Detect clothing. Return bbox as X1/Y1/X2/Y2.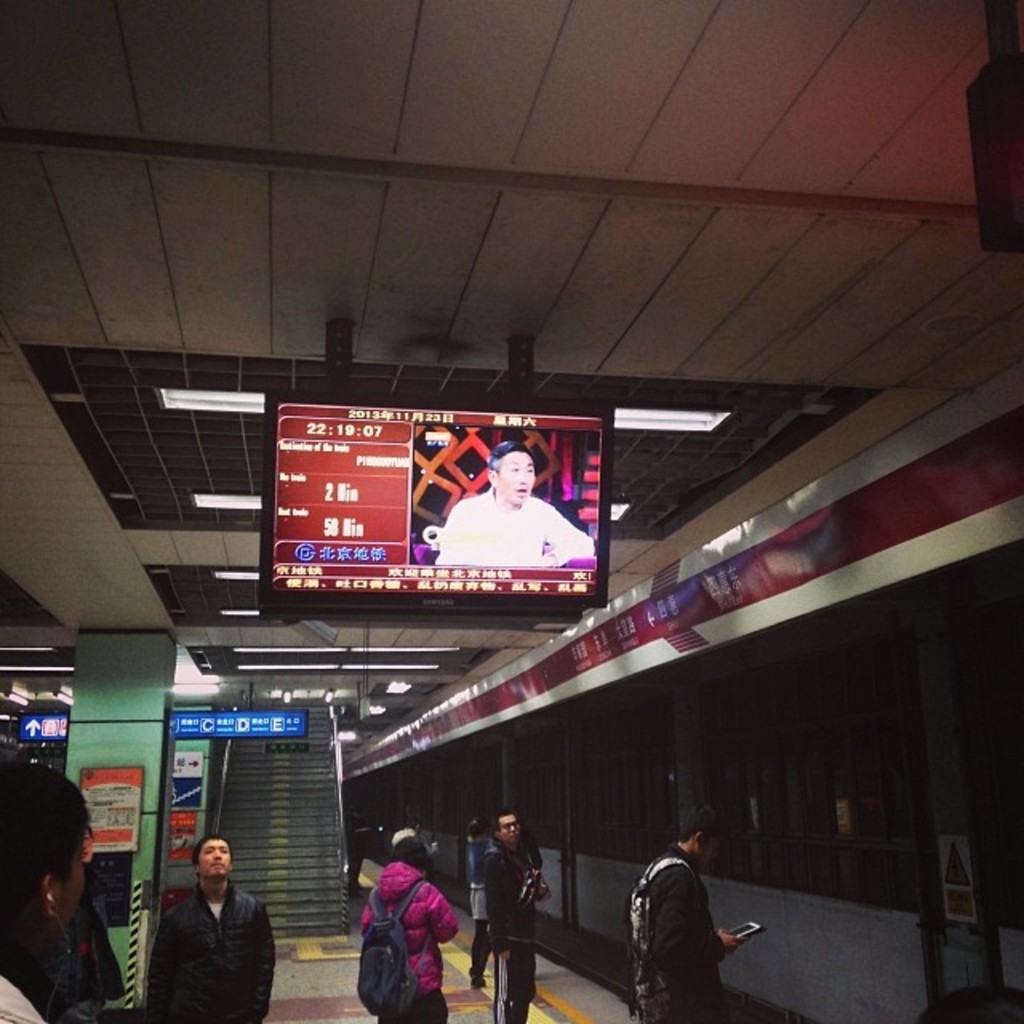
475/834/541/1019.
